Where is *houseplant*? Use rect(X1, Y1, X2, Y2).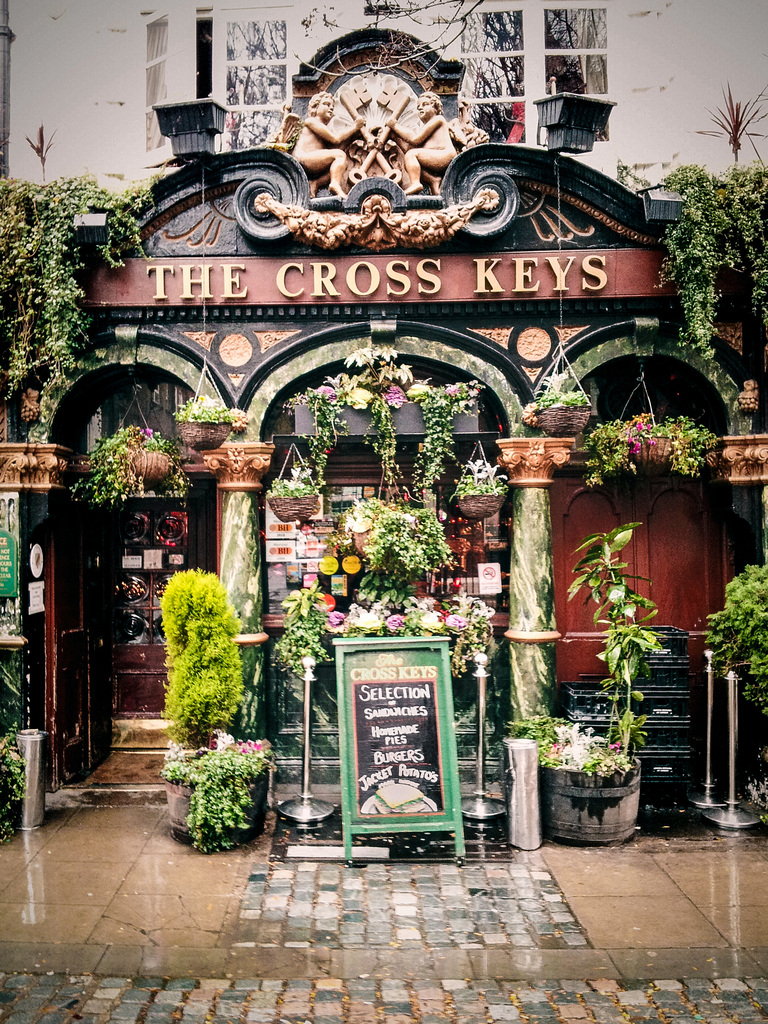
rect(576, 404, 728, 495).
